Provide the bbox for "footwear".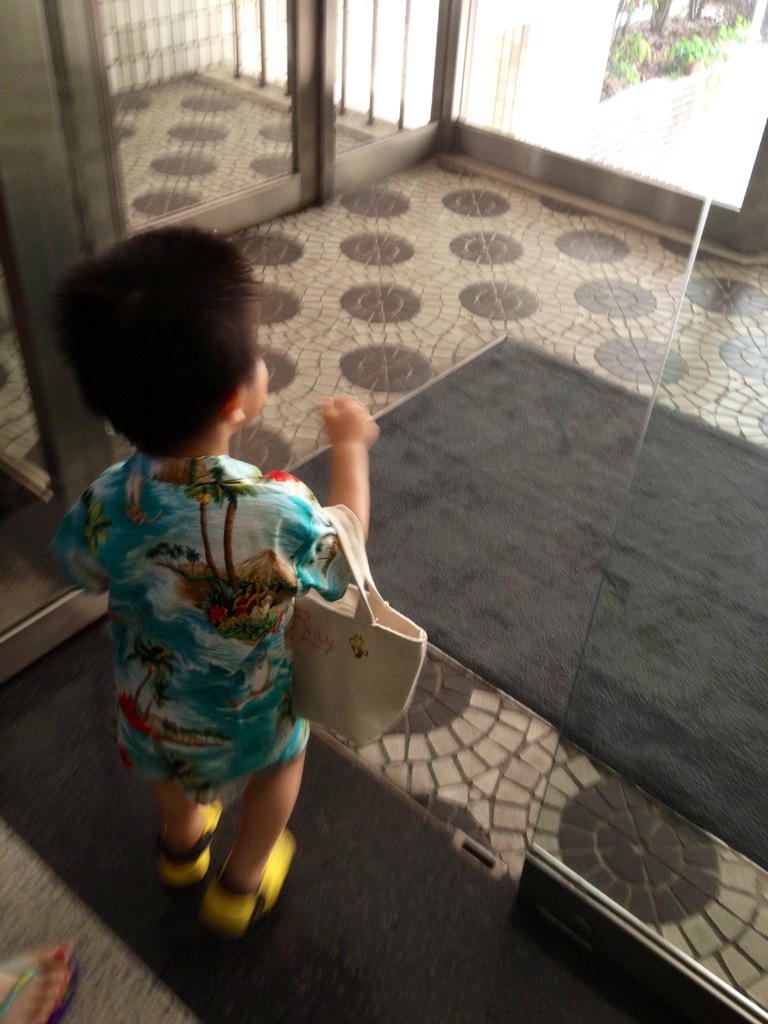
left=157, top=795, right=221, bottom=884.
